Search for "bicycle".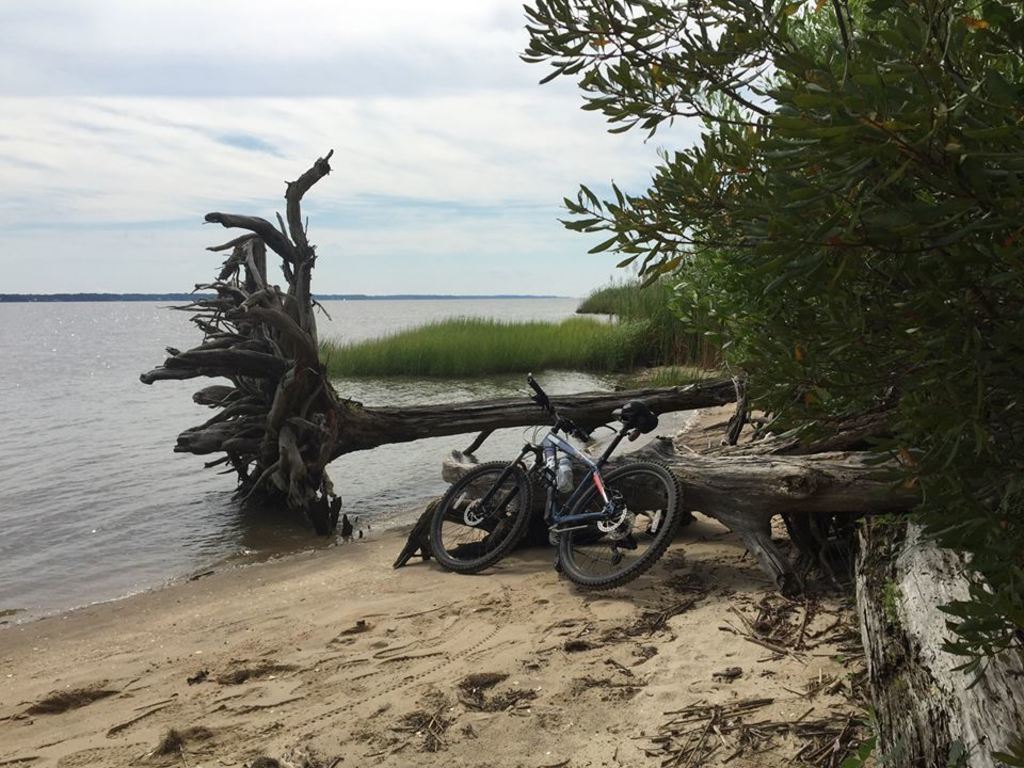
Found at <box>426,371,683,587</box>.
